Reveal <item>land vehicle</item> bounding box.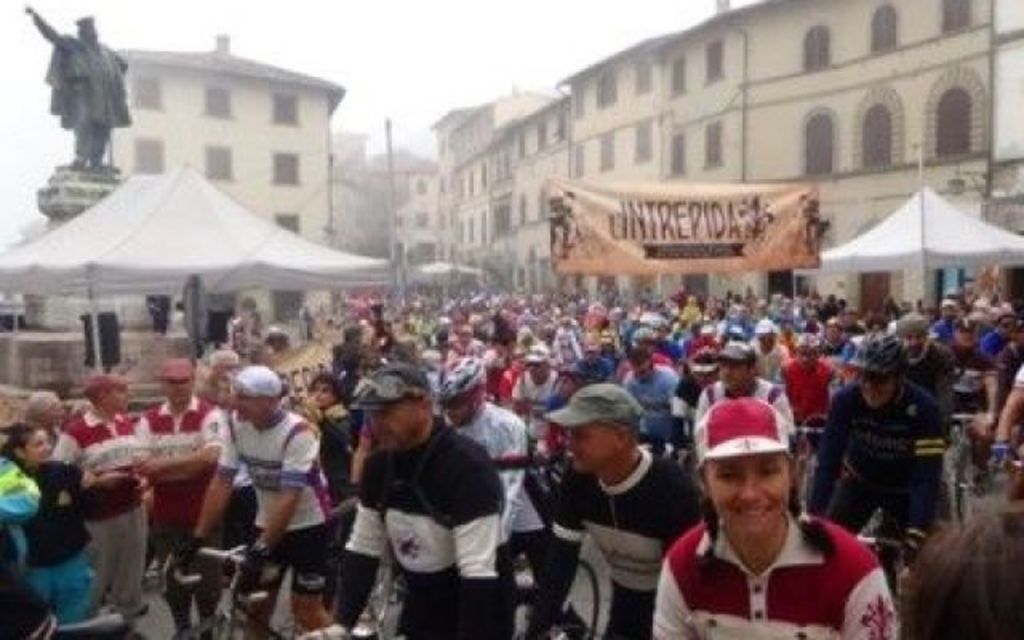
Revealed: l=792, t=421, r=824, b=515.
